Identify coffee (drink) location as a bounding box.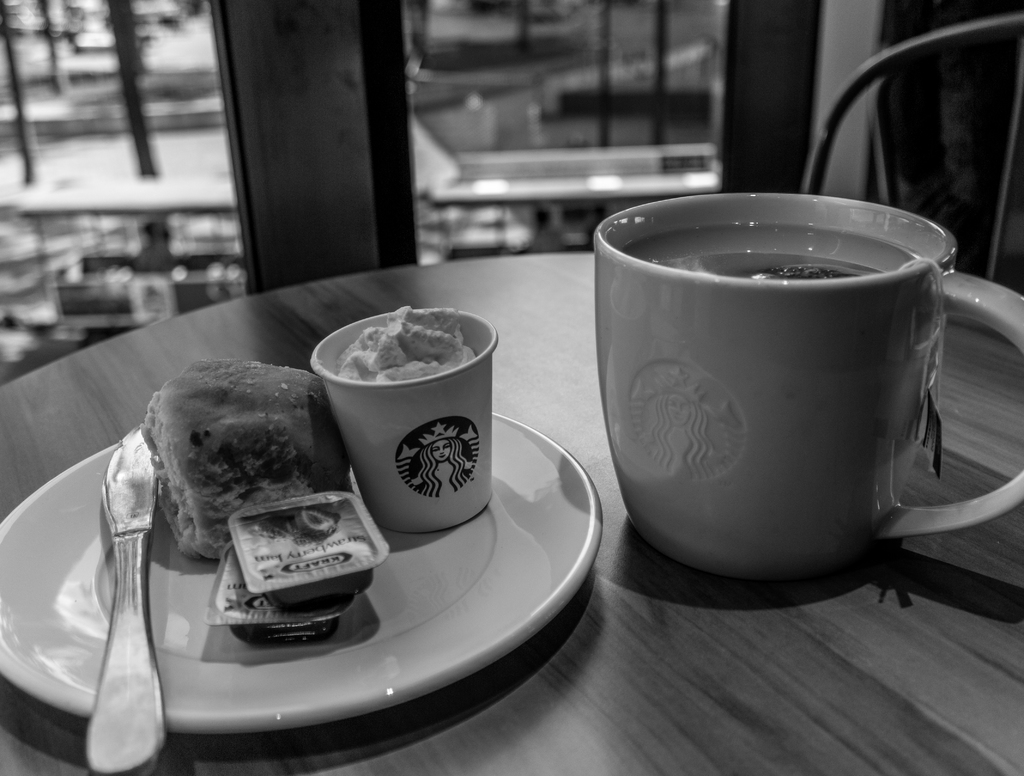
601:189:996:609.
